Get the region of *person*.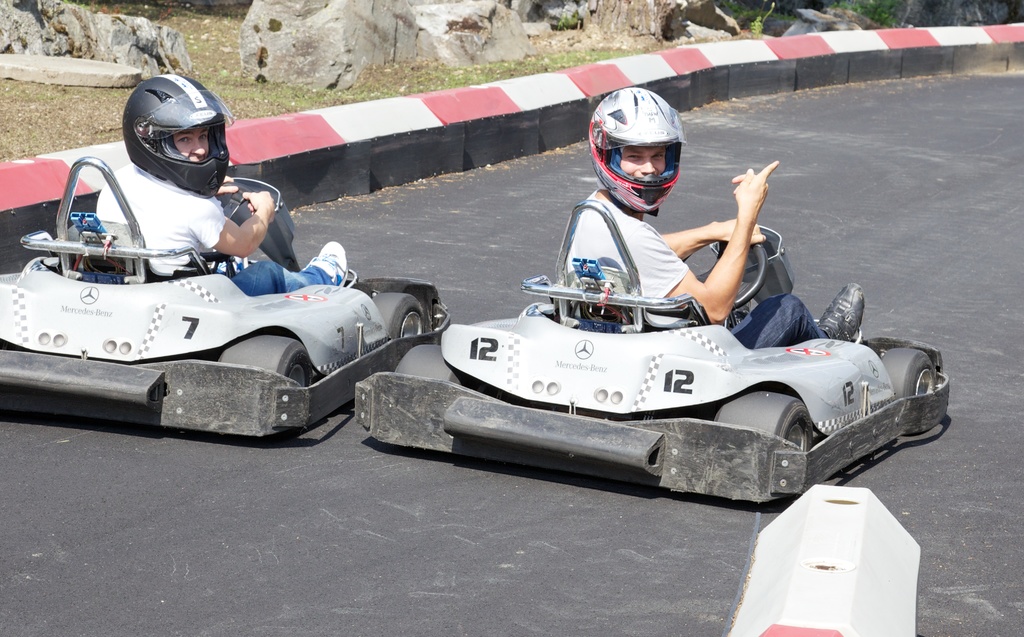
left=566, top=88, right=801, bottom=391.
